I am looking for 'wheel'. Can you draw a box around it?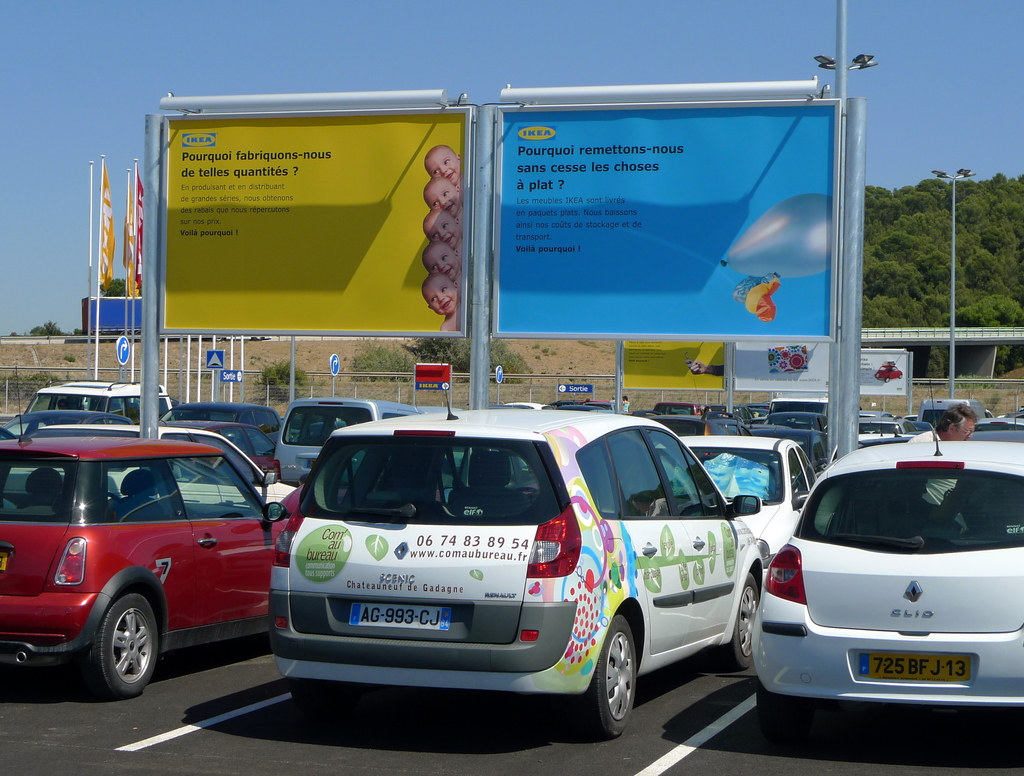
Sure, the bounding box is (x1=726, y1=560, x2=766, y2=670).
